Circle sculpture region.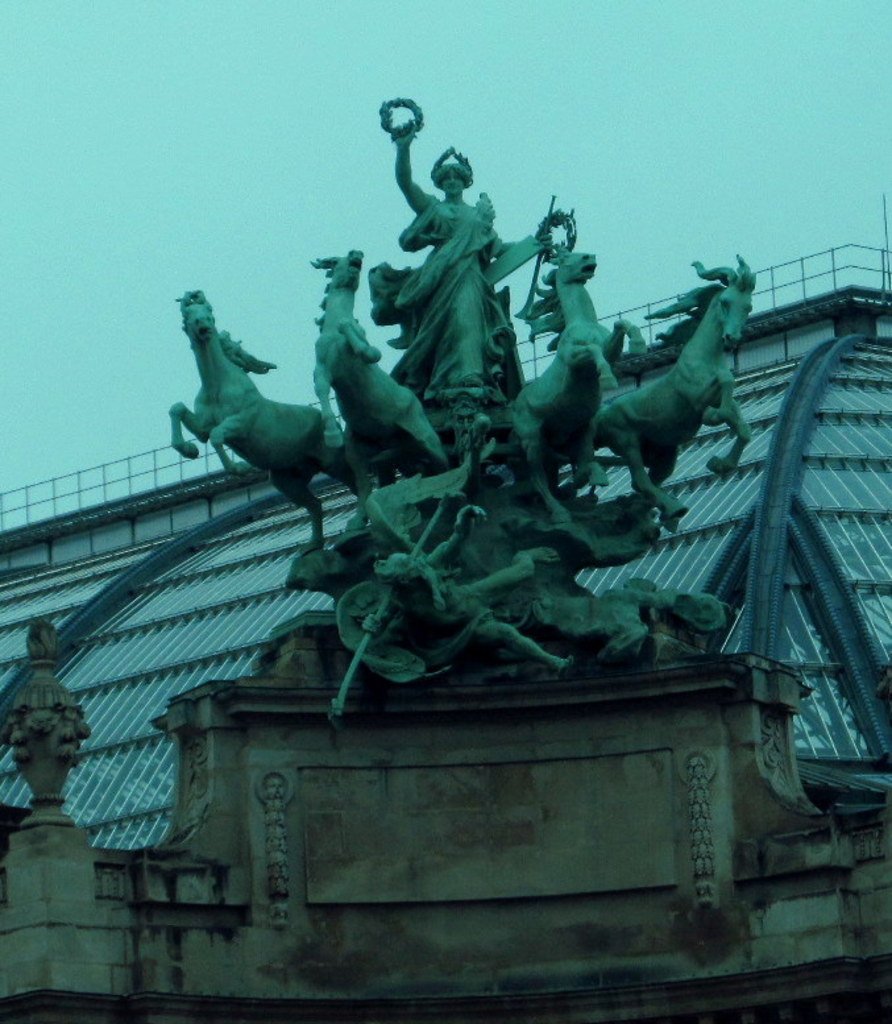
Region: box(319, 225, 448, 519).
